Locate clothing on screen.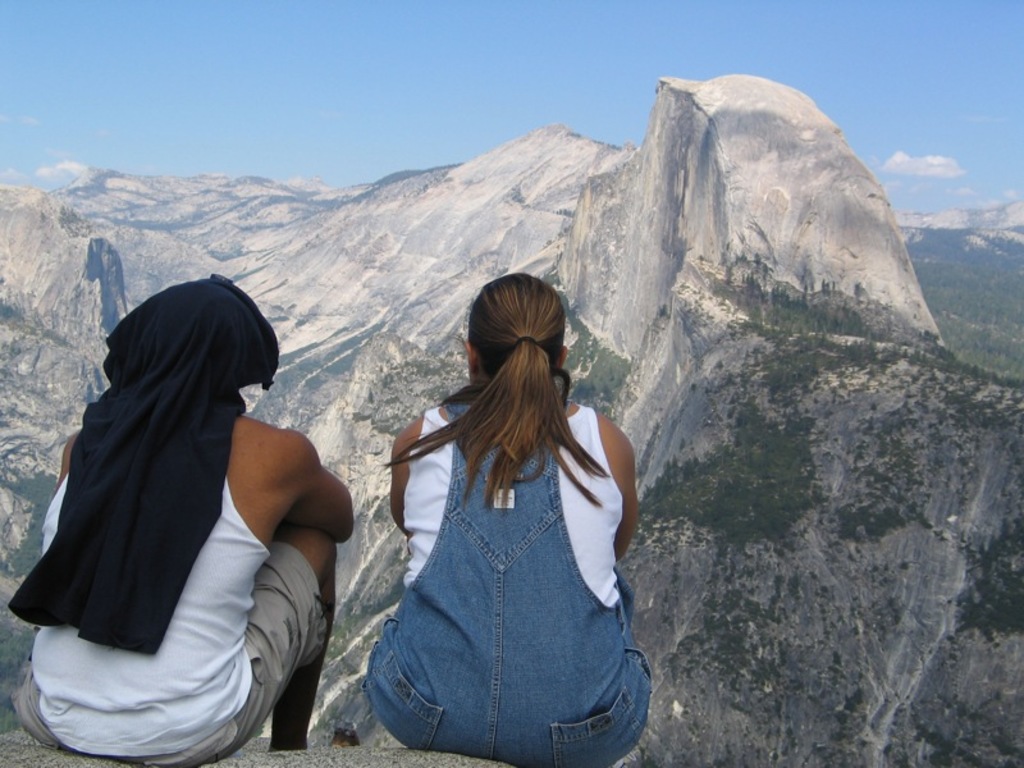
On screen at (13, 420, 330, 759).
